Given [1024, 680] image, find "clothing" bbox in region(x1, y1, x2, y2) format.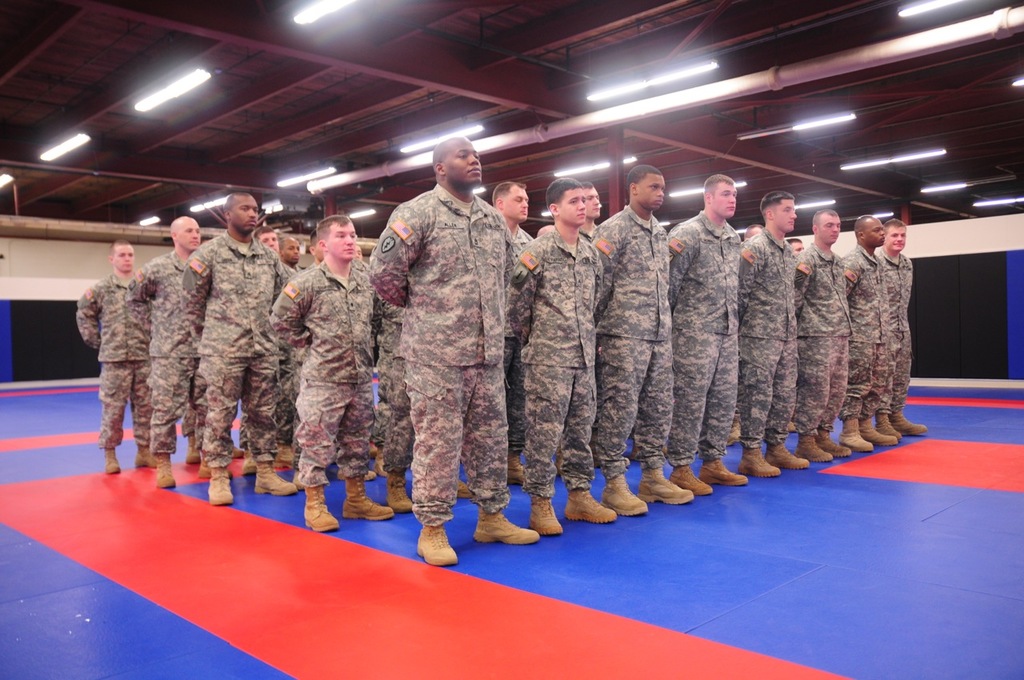
region(364, 178, 518, 521).
